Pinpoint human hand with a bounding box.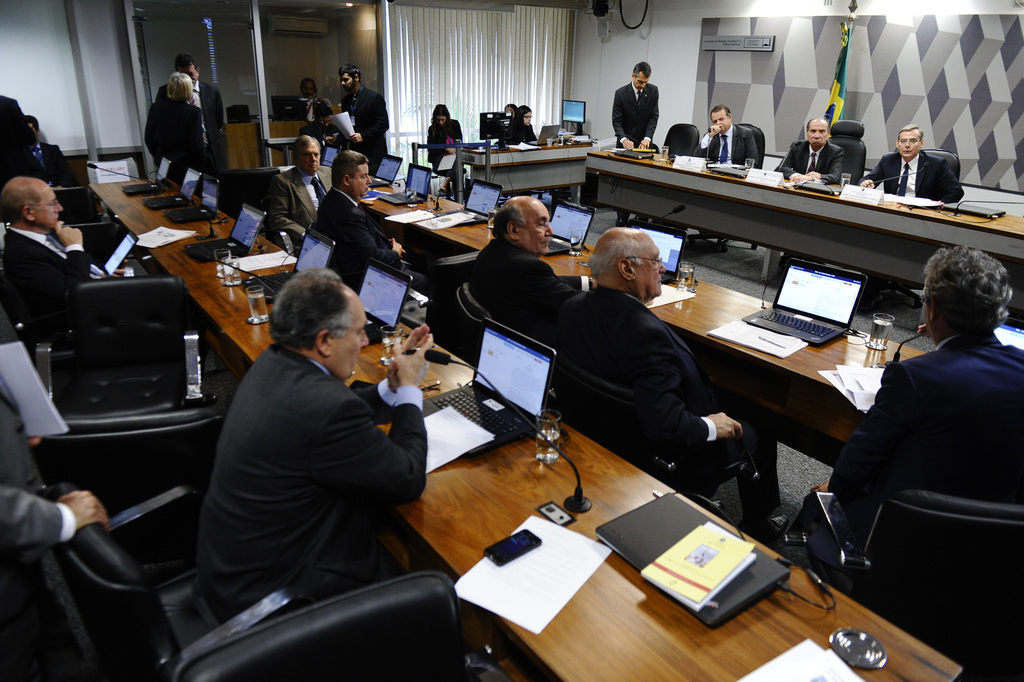
crop(28, 434, 42, 445).
